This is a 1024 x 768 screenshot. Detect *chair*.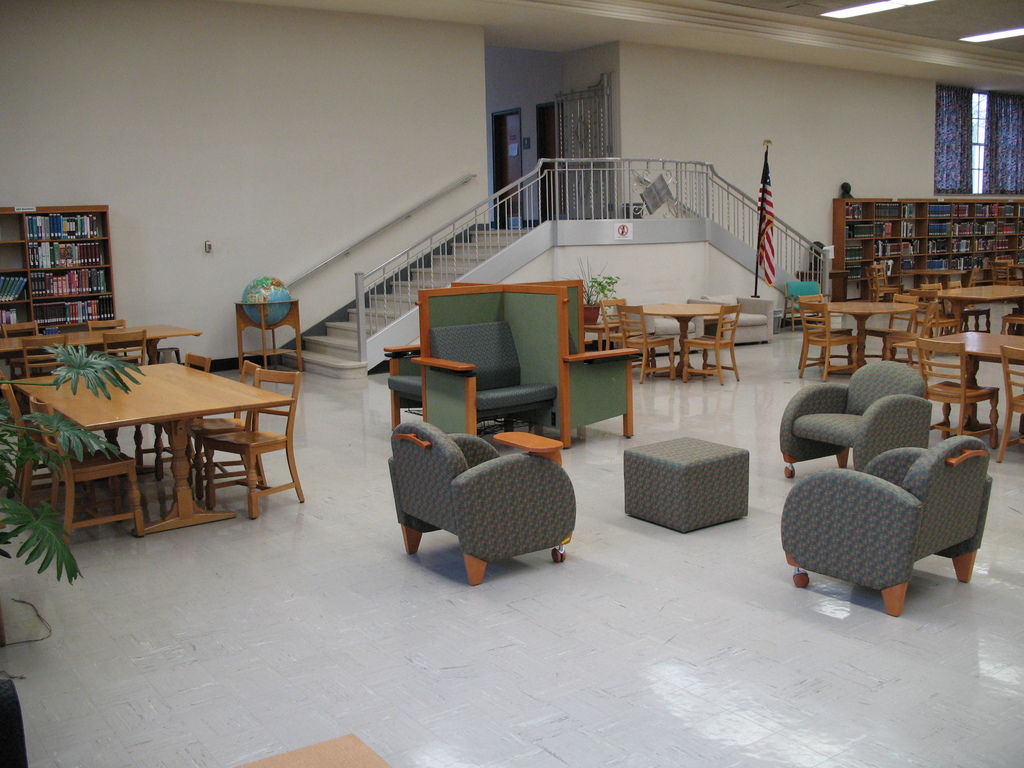
bbox=(82, 312, 132, 371).
